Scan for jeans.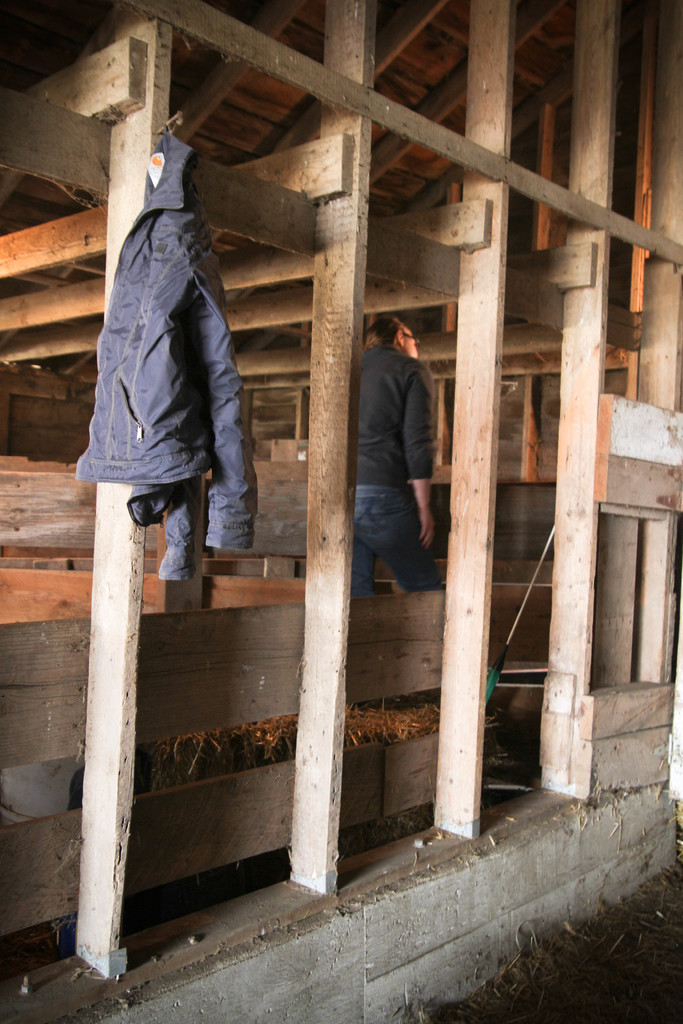
Scan result: [340,484,439,589].
